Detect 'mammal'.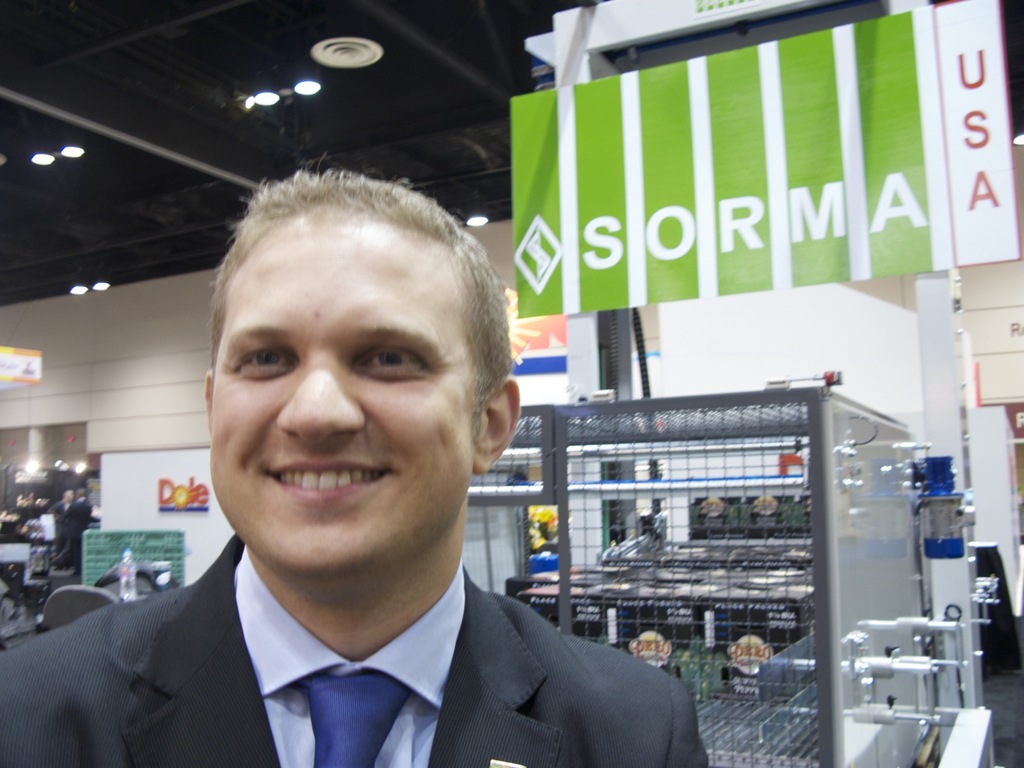
Detected at <region>52, 155, 700, 767</region>.
